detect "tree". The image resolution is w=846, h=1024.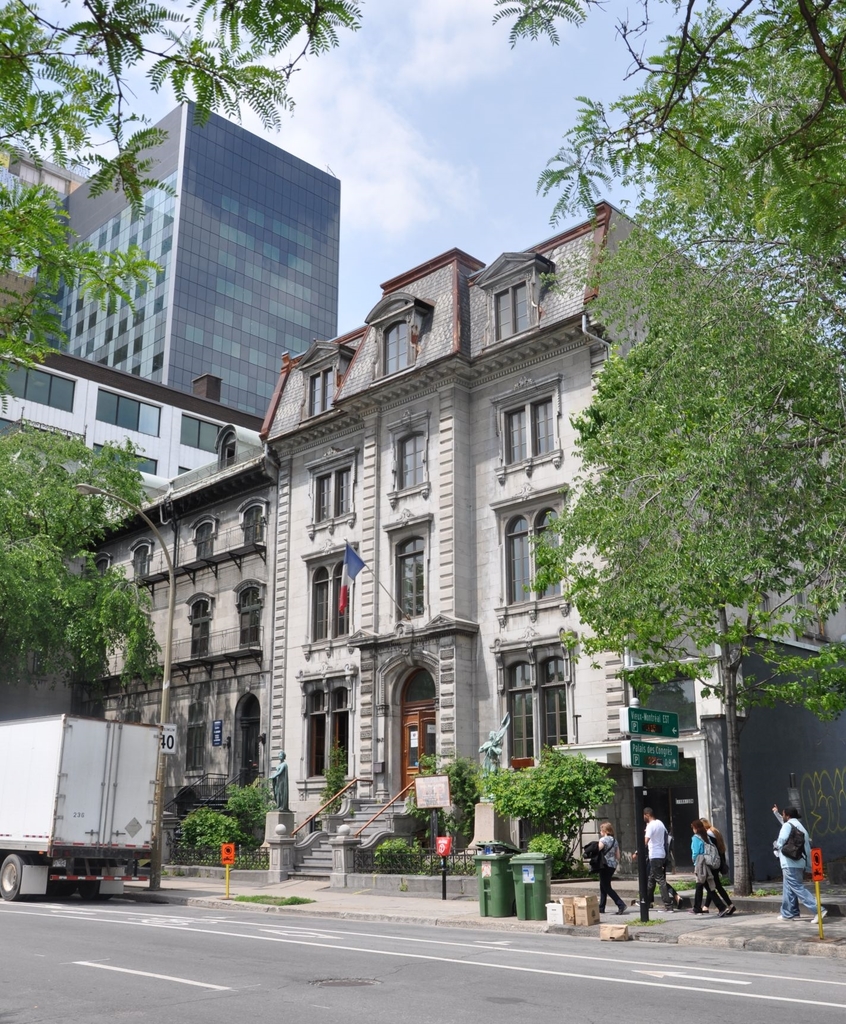
Rect(0, 3, 361, 406).
